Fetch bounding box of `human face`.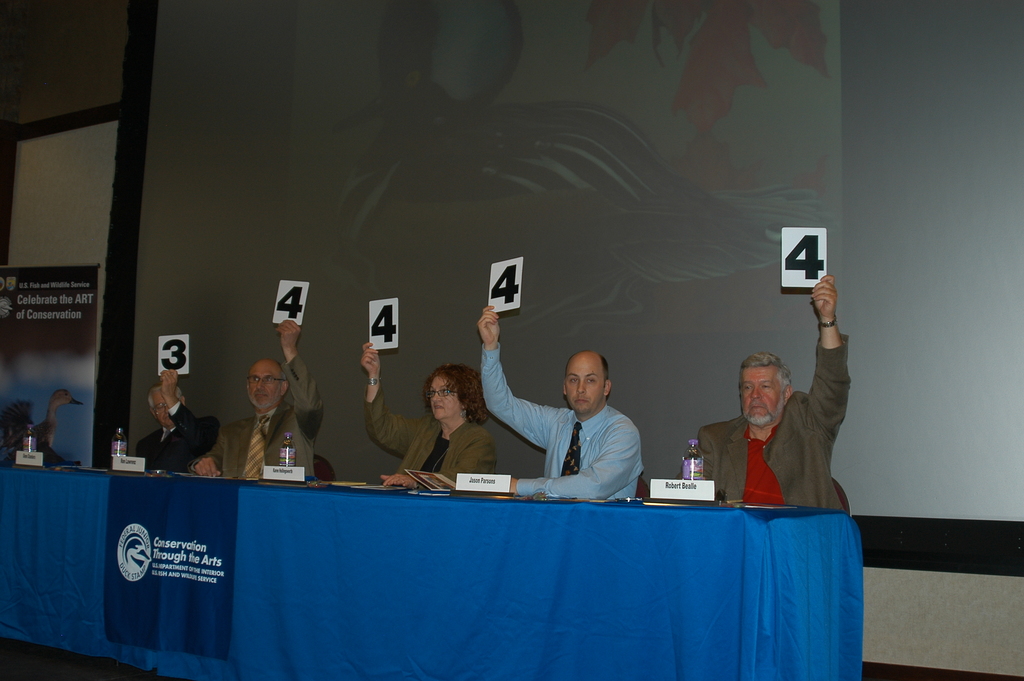
Bbox: box=[145, 389, 170, 426].
